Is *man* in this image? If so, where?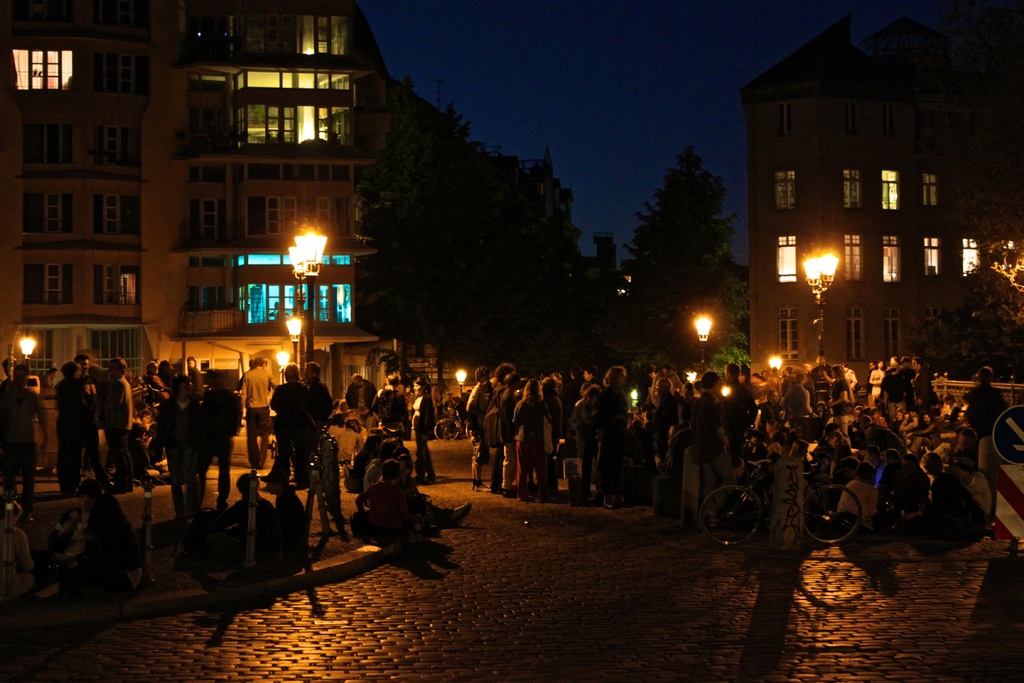
Yes, at x1=260, y1=469, x2=306, y2=529.
